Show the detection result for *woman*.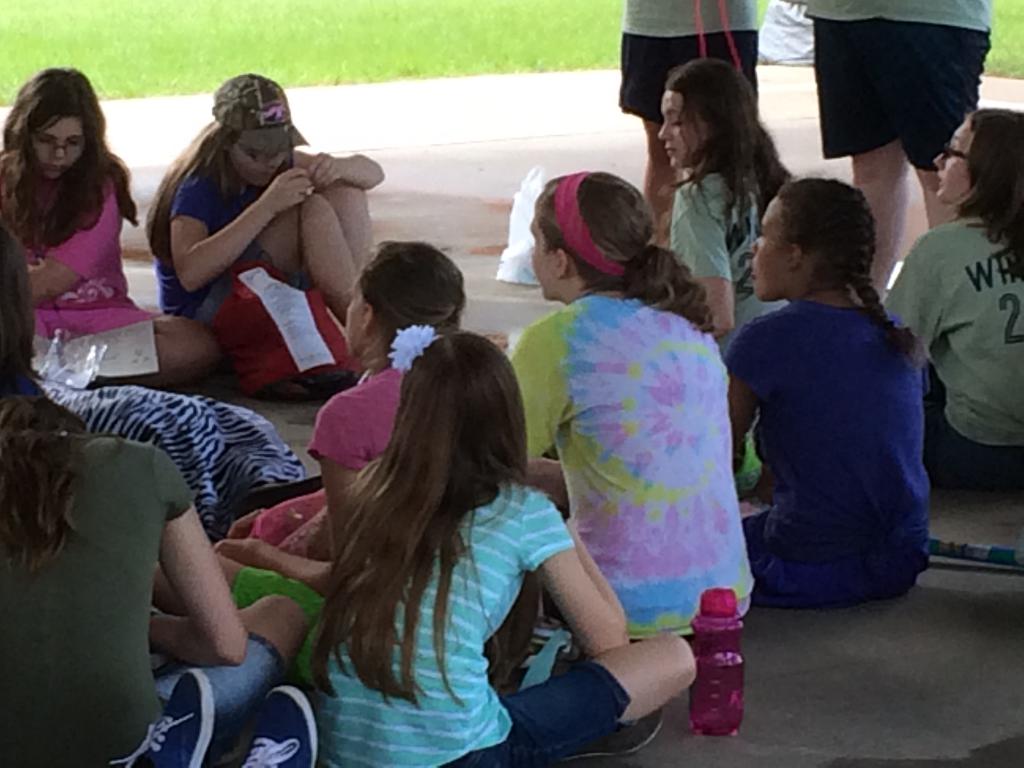
{"x1": 0, "y1": 63, "x2": 222, "y2": 385}.
